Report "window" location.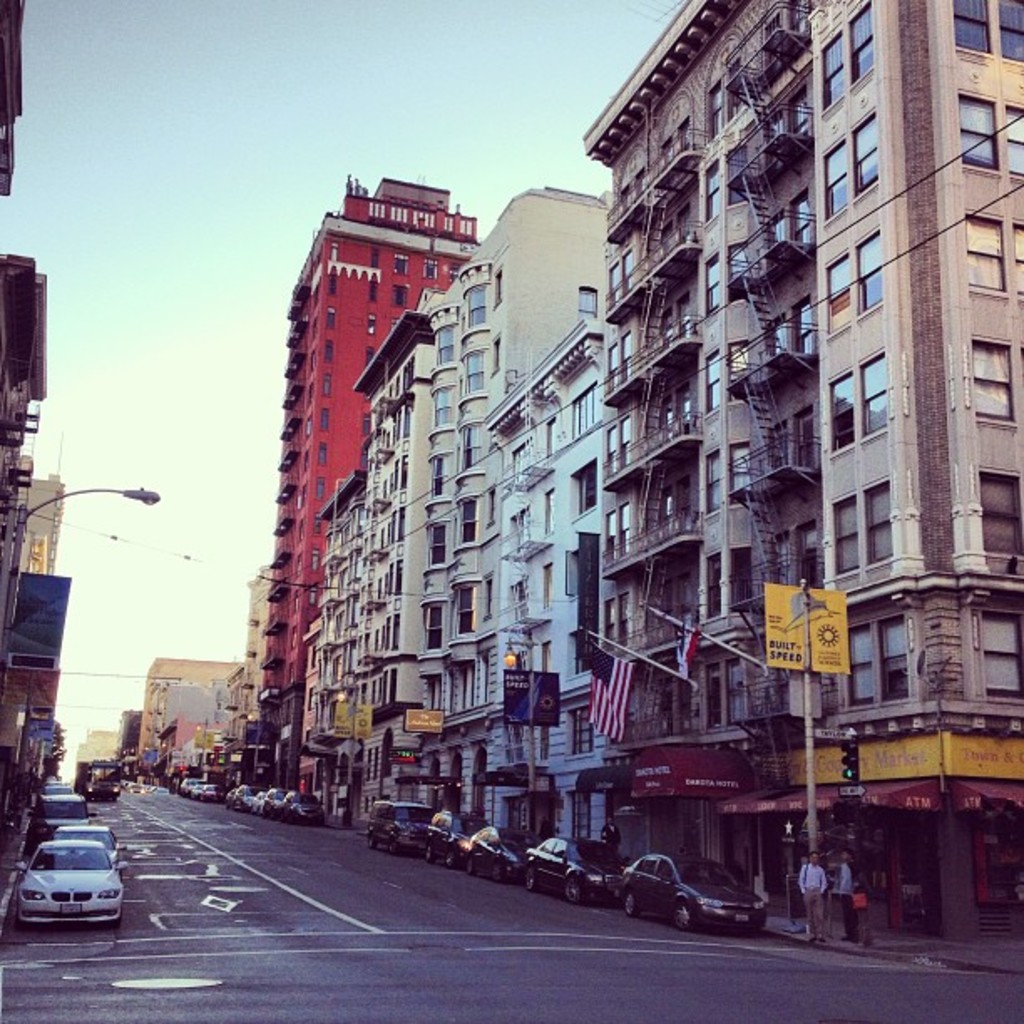
Report: crop(862, 350, 893, 428).
